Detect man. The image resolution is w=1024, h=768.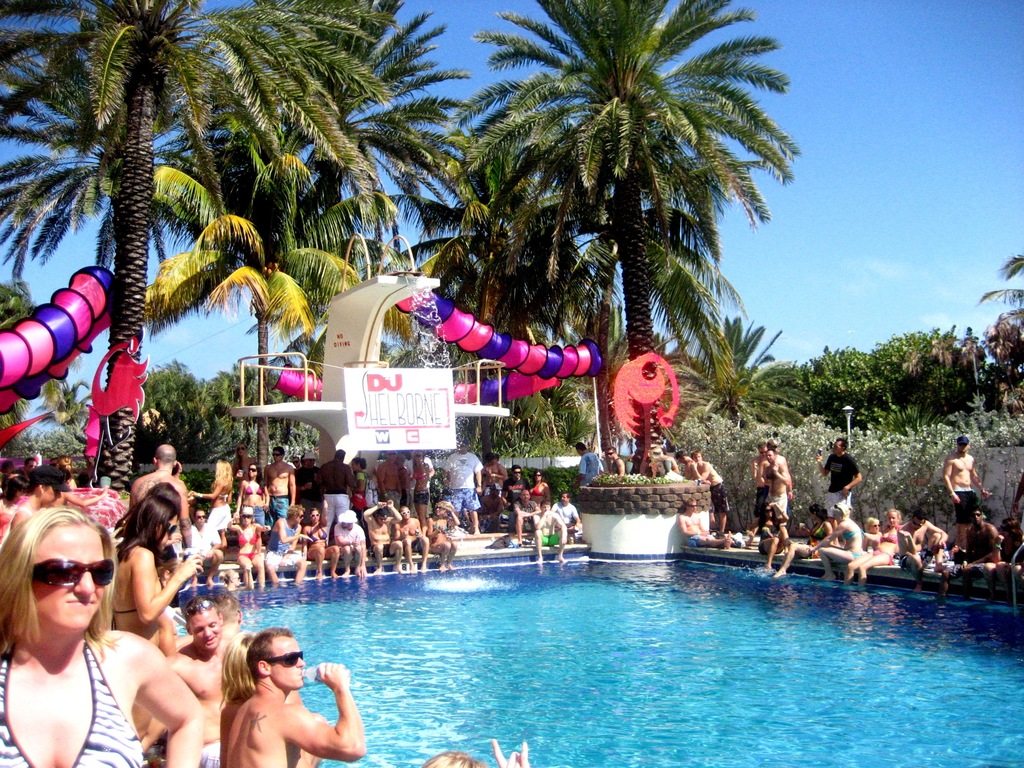
{"left": 895, "top": 507, "right": 948, "bottom": 590}.
